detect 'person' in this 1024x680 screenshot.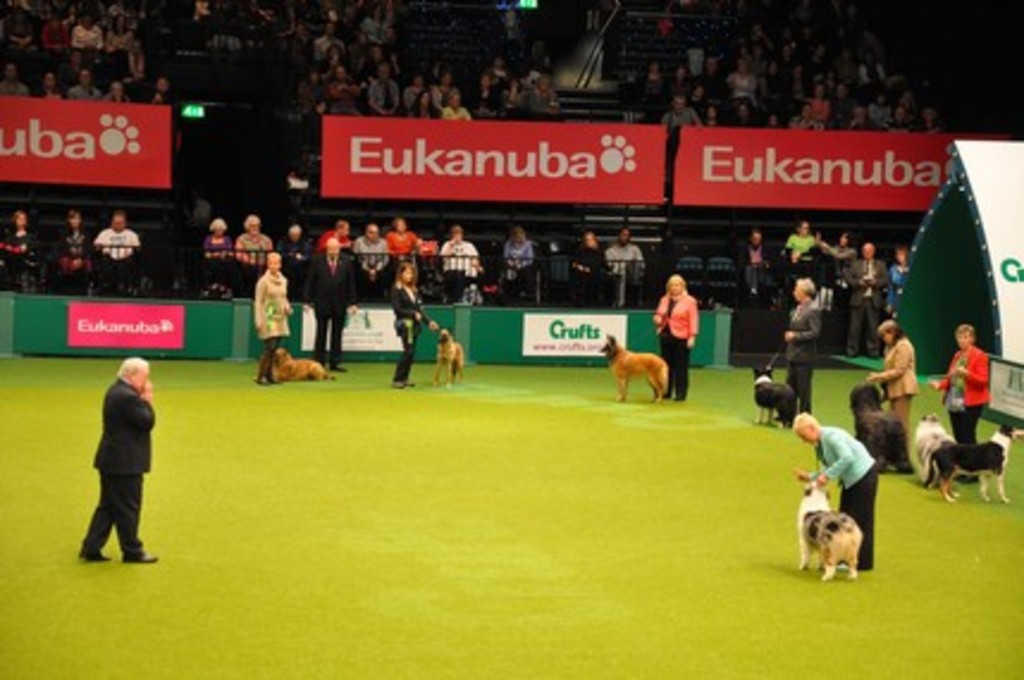
Detection: (x1=442, y1=224, x2=492, y2=305).
